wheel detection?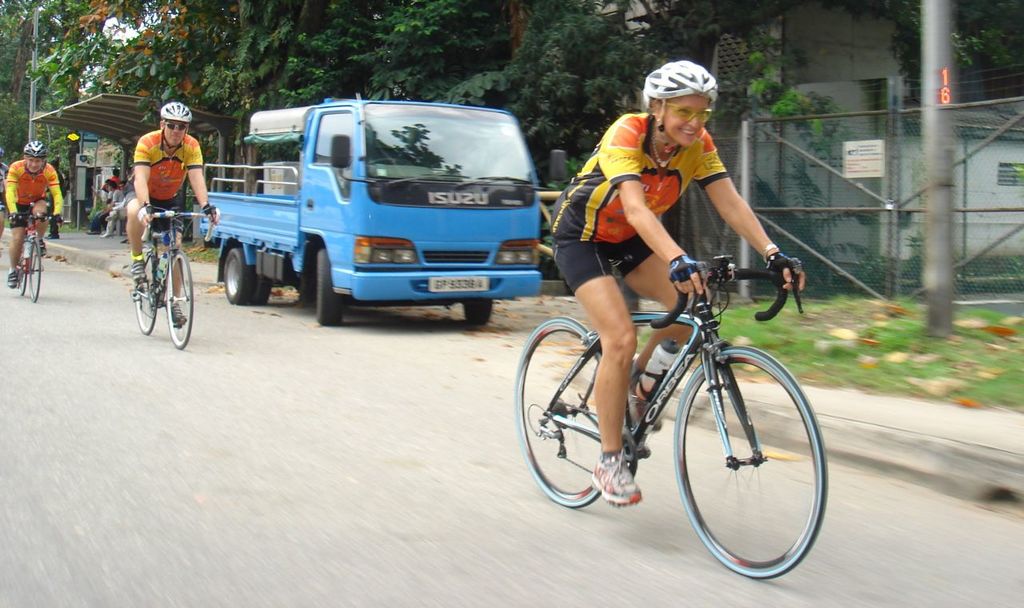
box(224, 248, 254, 302)
